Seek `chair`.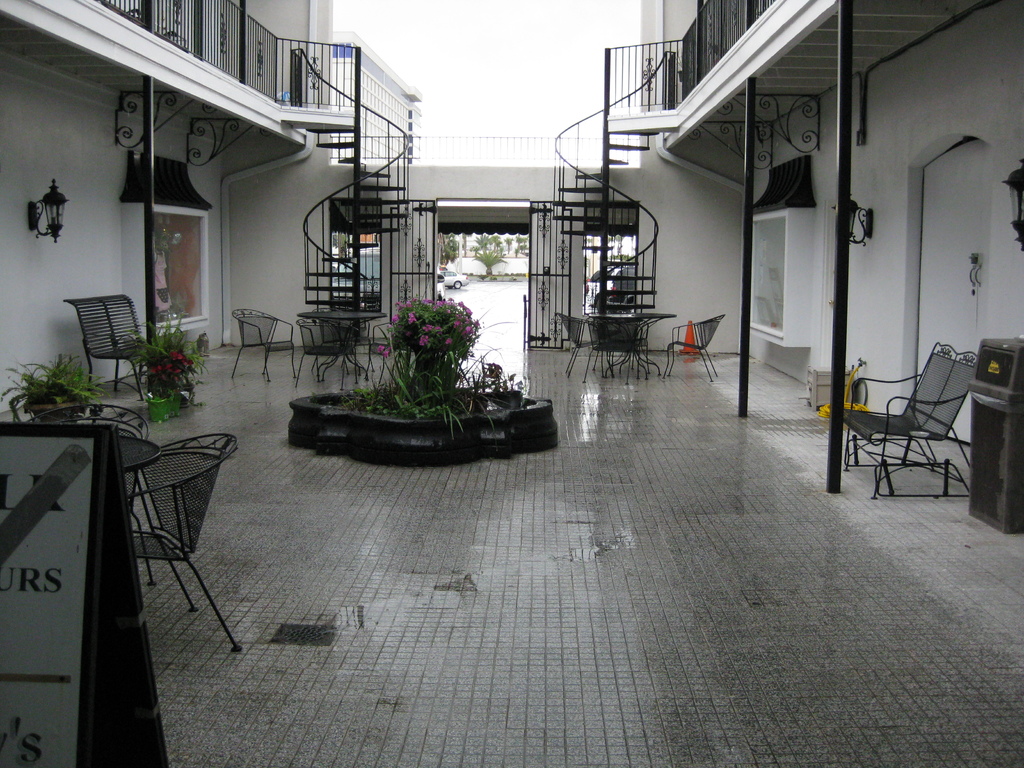
locate(230, 305, 295, 383).
